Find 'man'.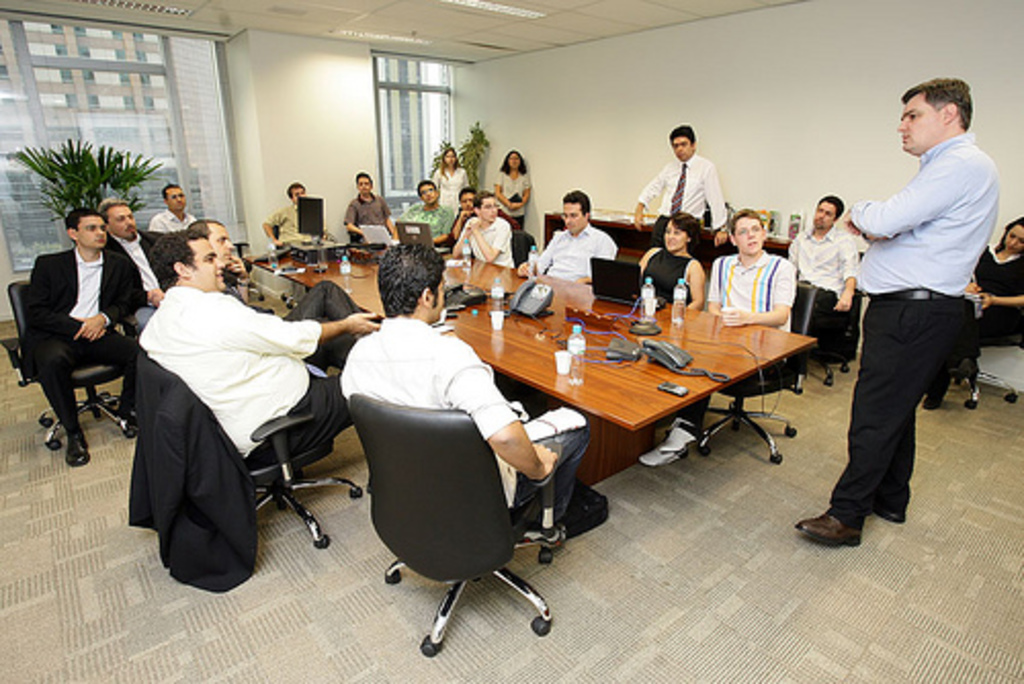
select_region(147, 182, 197, 233).
